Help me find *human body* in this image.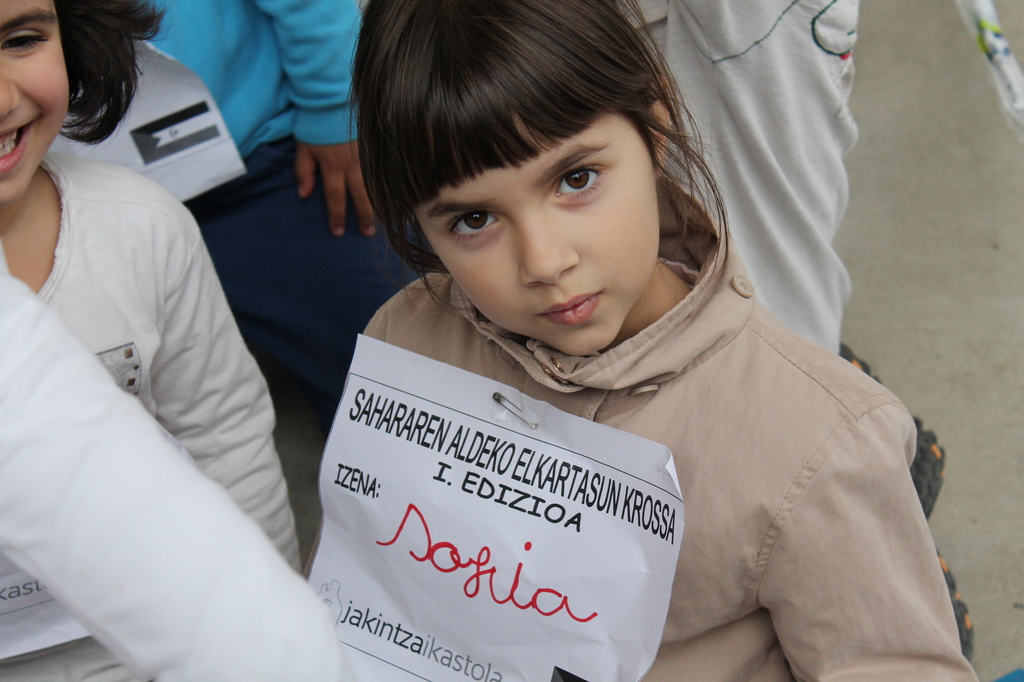
Found it: [x1=300, y1=197, x2=980, y2=681].
